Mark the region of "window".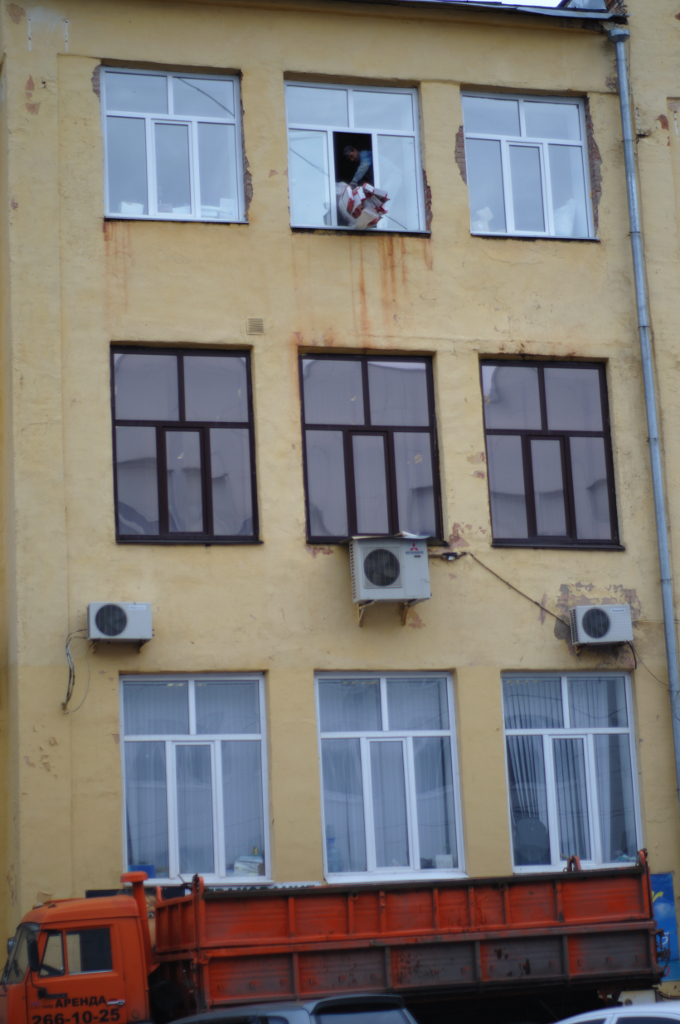
Region: BBox(461, 86, 601, 255).
